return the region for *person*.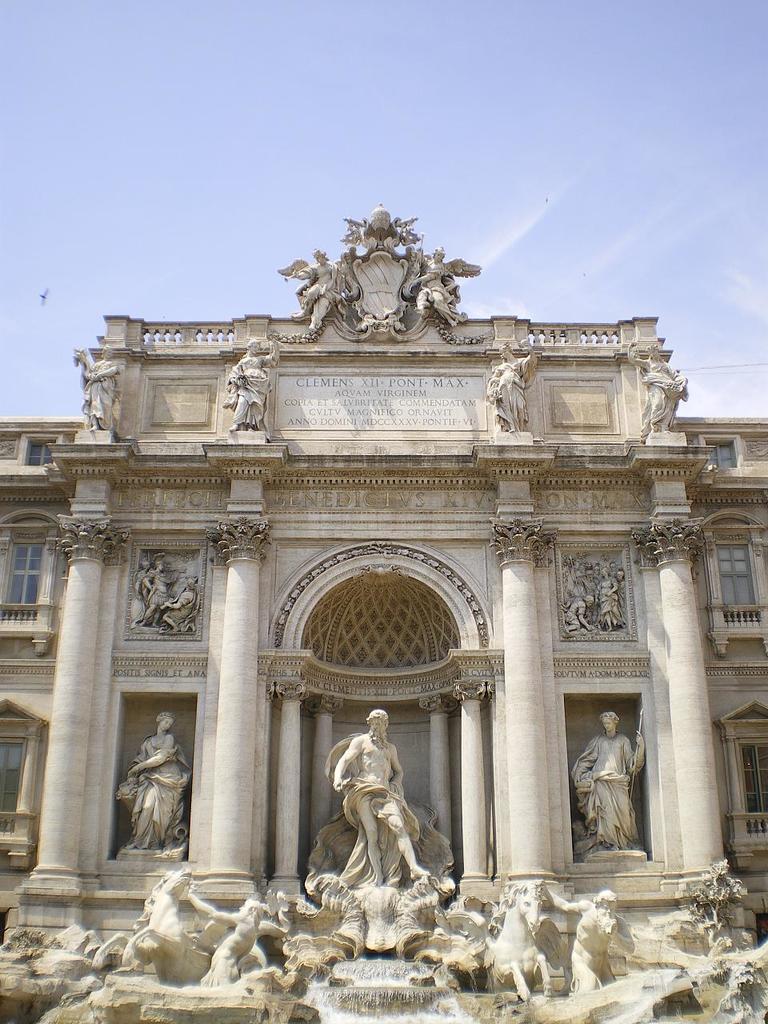
box(575, 710, 642, 851).
